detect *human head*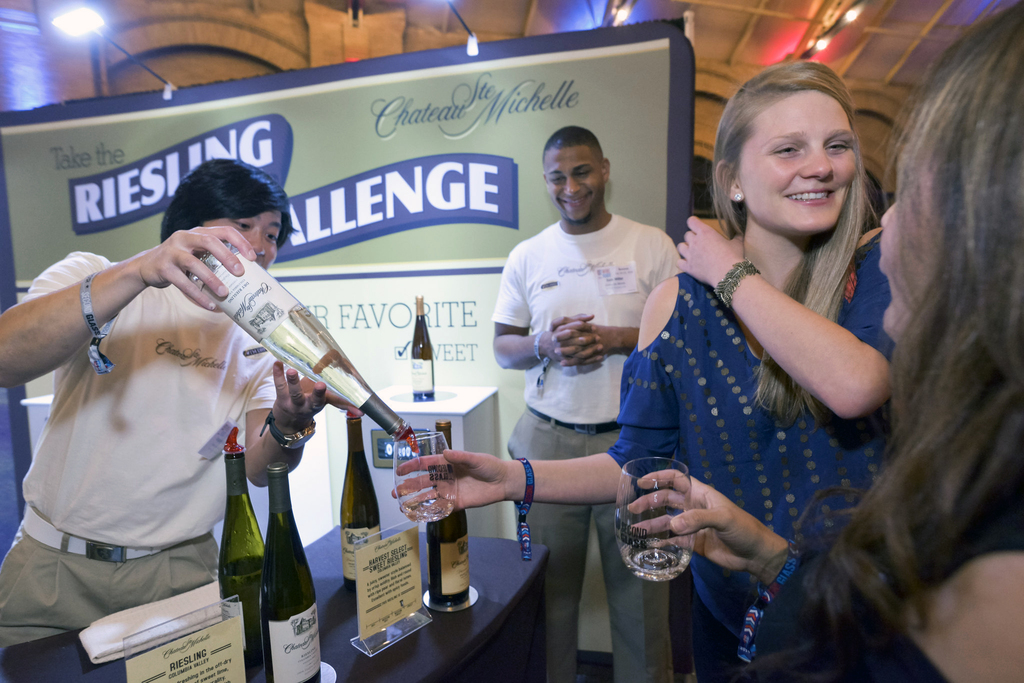
Rect(543, 123, 611, 226)
